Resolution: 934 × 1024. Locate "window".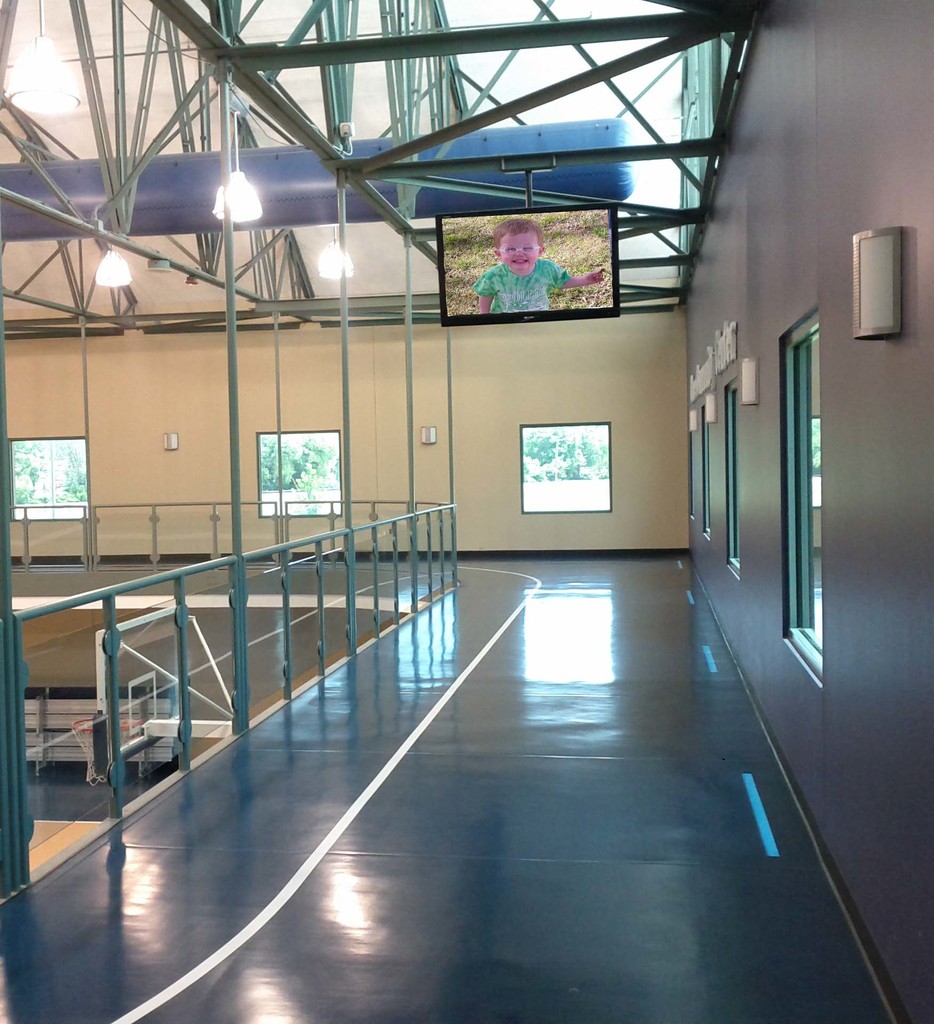
(left=723, top=379, right=741, bottom=577).
